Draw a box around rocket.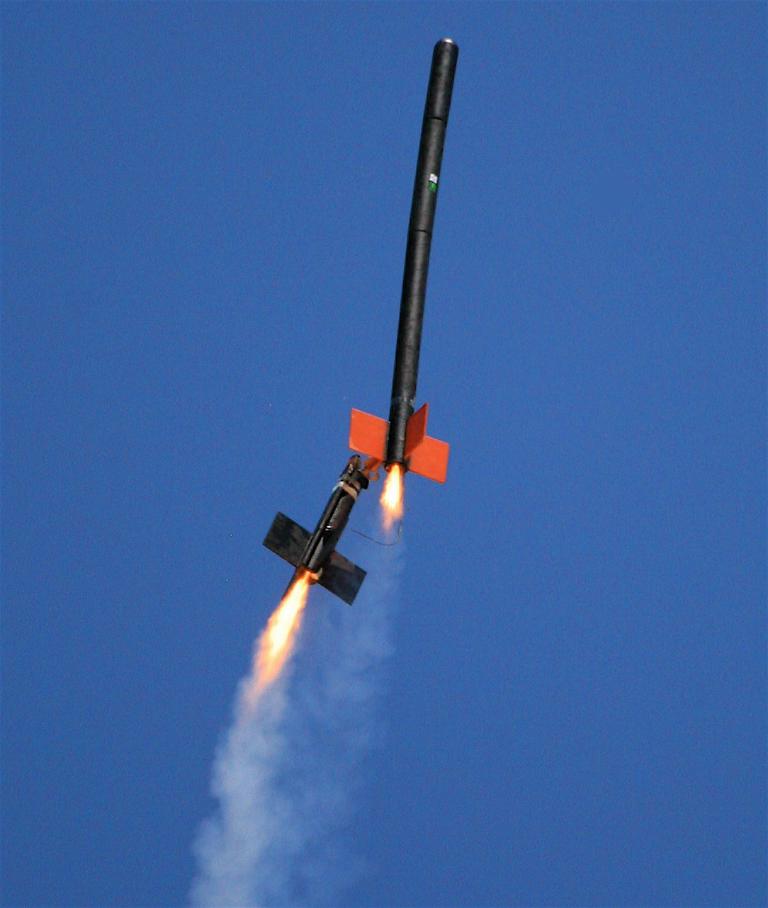
bbox(258, 451, 355, 606).
